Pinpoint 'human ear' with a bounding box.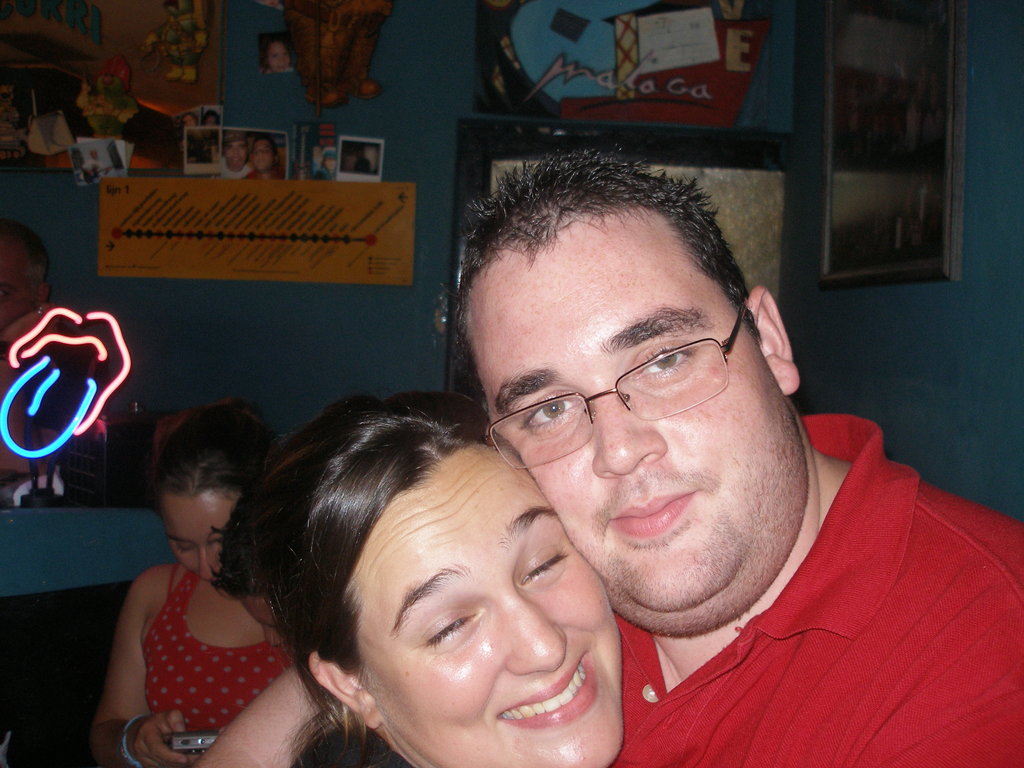
bbox=(746, 283, 801, 399).
